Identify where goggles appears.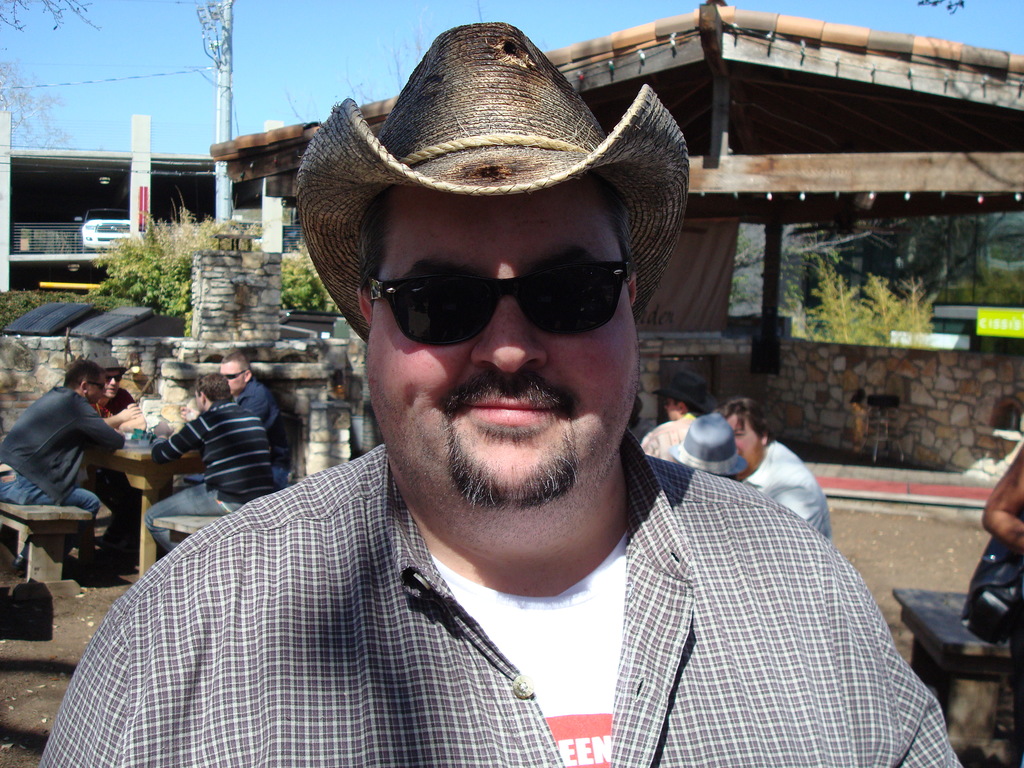
Appears at BBox(376, 253, 639, 348).
